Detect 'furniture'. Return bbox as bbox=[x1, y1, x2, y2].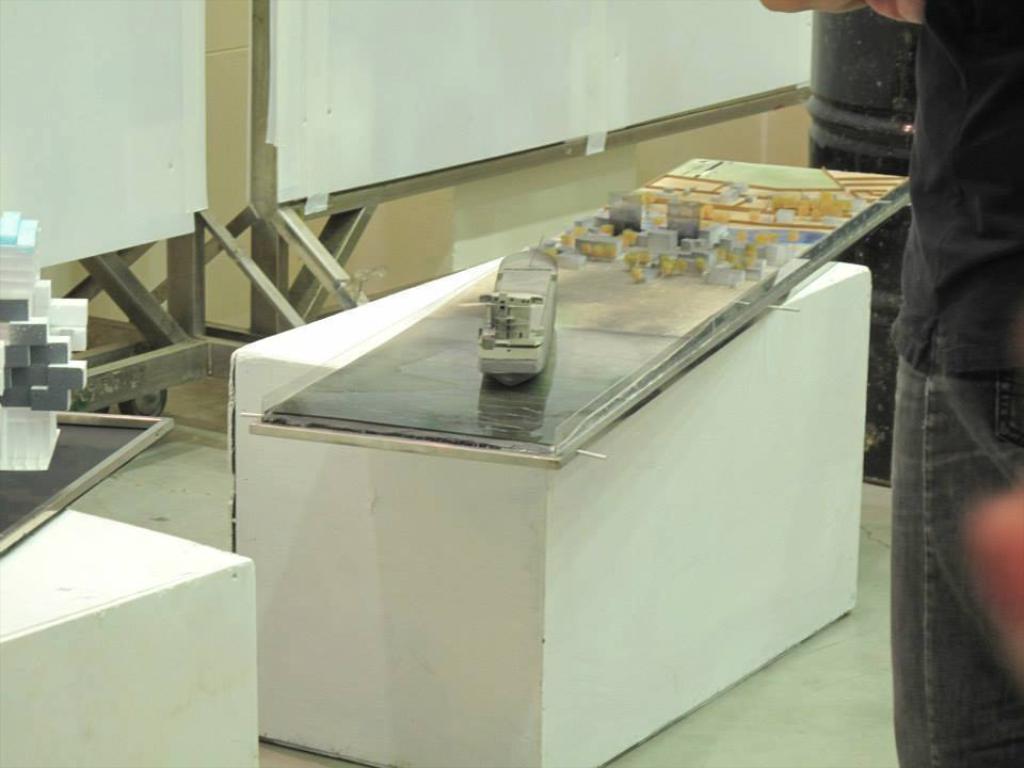
bbox=[234, 262, 873, 767].
